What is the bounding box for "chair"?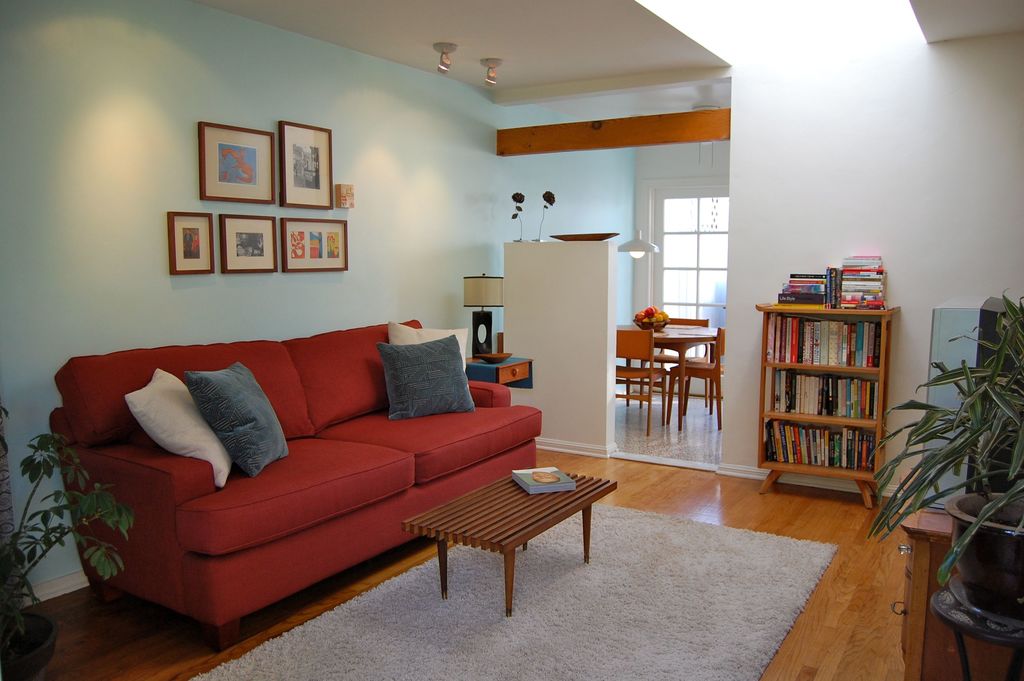
pyautogui.locateOnScreen(612, 329, 675, 436).
